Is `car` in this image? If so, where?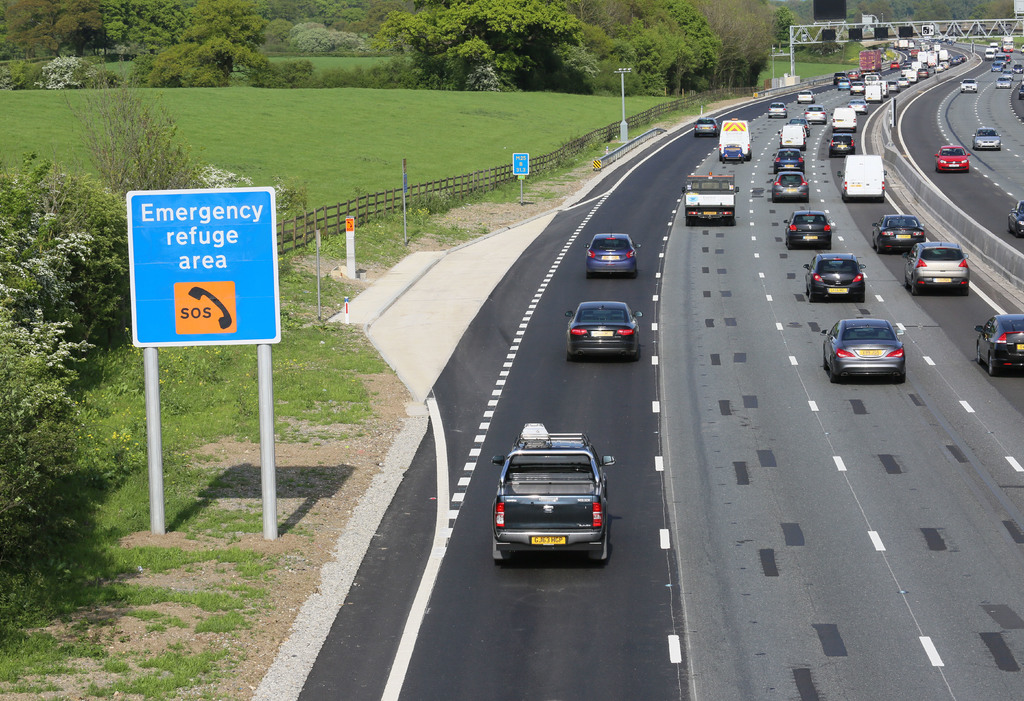
Yes, at 1020 46 1023 52.
